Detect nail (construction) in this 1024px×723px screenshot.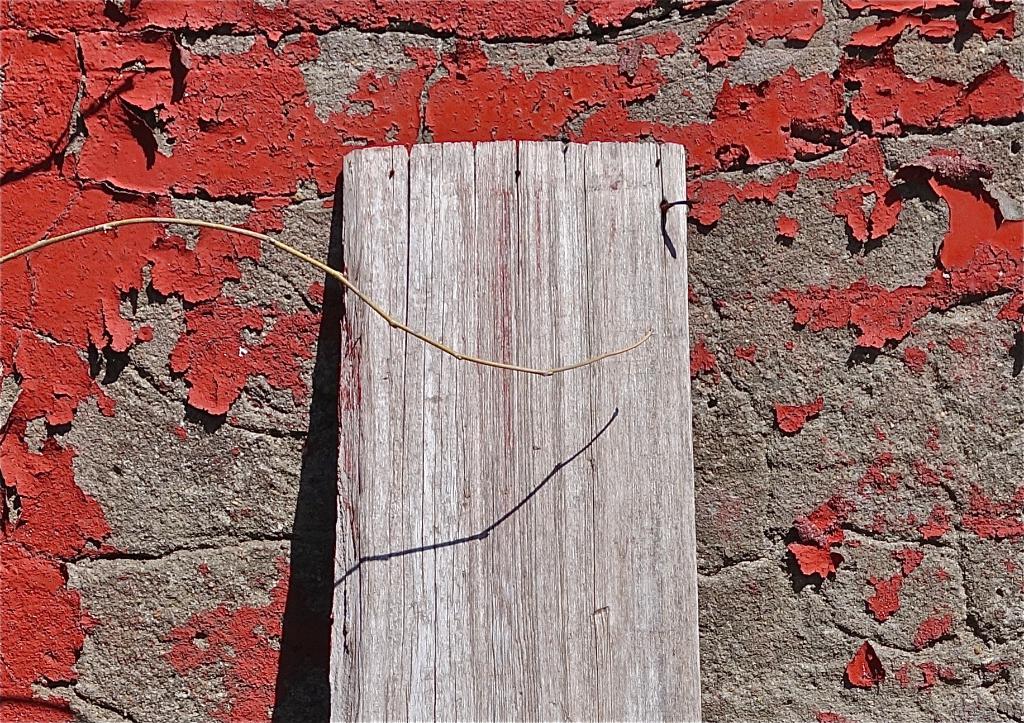
Detection: Rect(562, 139, 572, 152).
